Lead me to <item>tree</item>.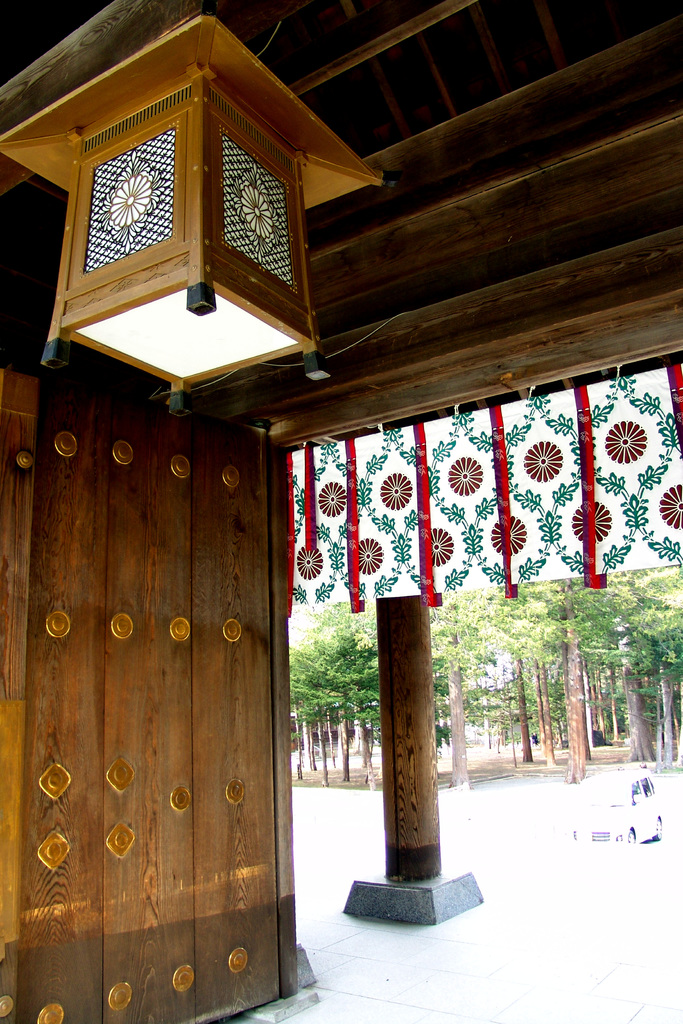
Lead to bbox=[290, 610, 395, 799].
